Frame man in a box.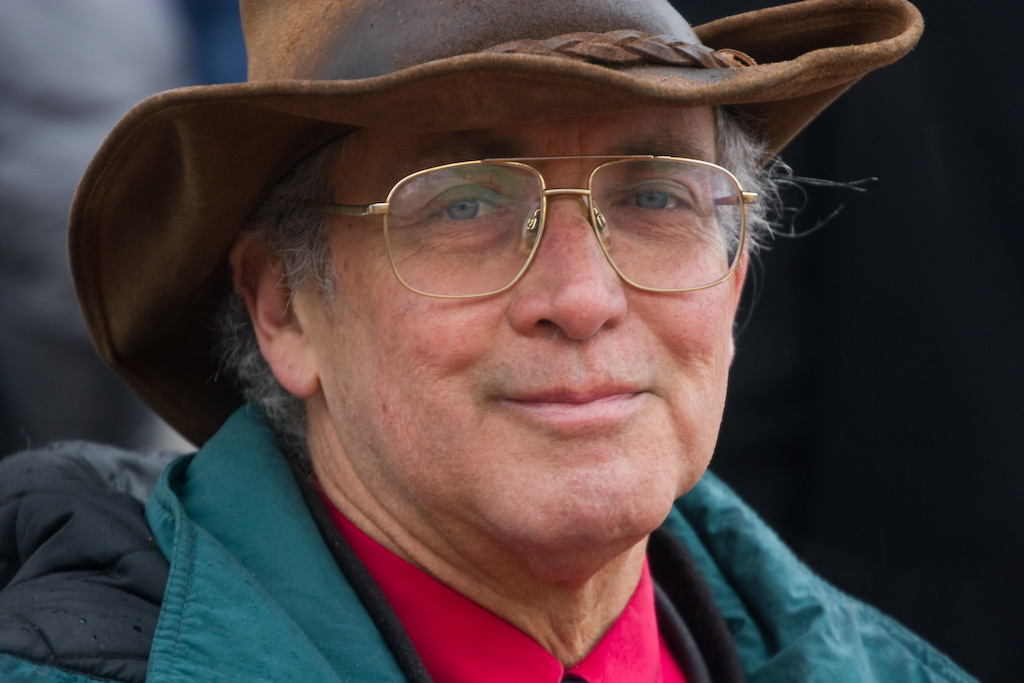
[left=4, top=4, right=1014, bottom=681].
